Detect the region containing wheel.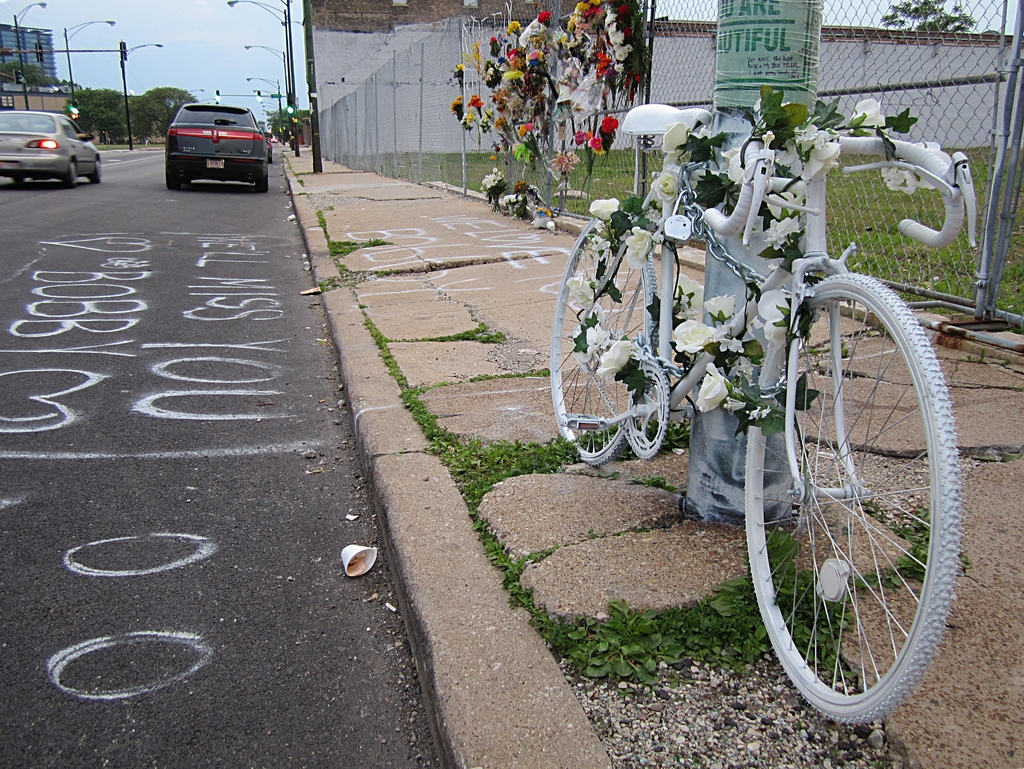
{"left": 743, "top": 273, "right": 964, "bottom": 727}.
